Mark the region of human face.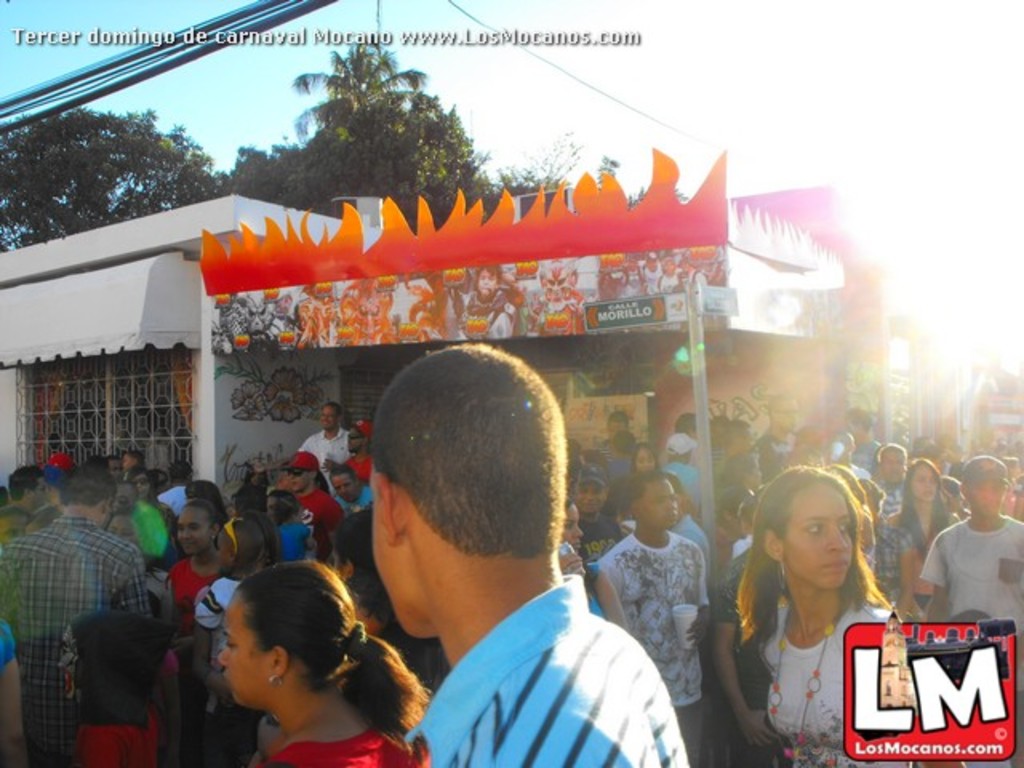
Region: <bbox>32, 474, 50, 510</bbox>.
